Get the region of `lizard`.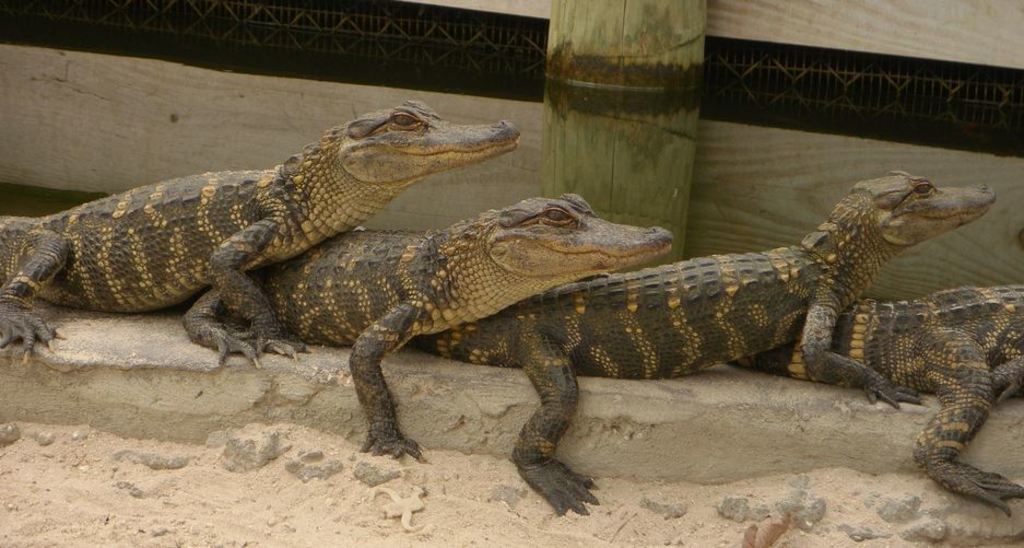
locate(776, 281, 1023, 512).
